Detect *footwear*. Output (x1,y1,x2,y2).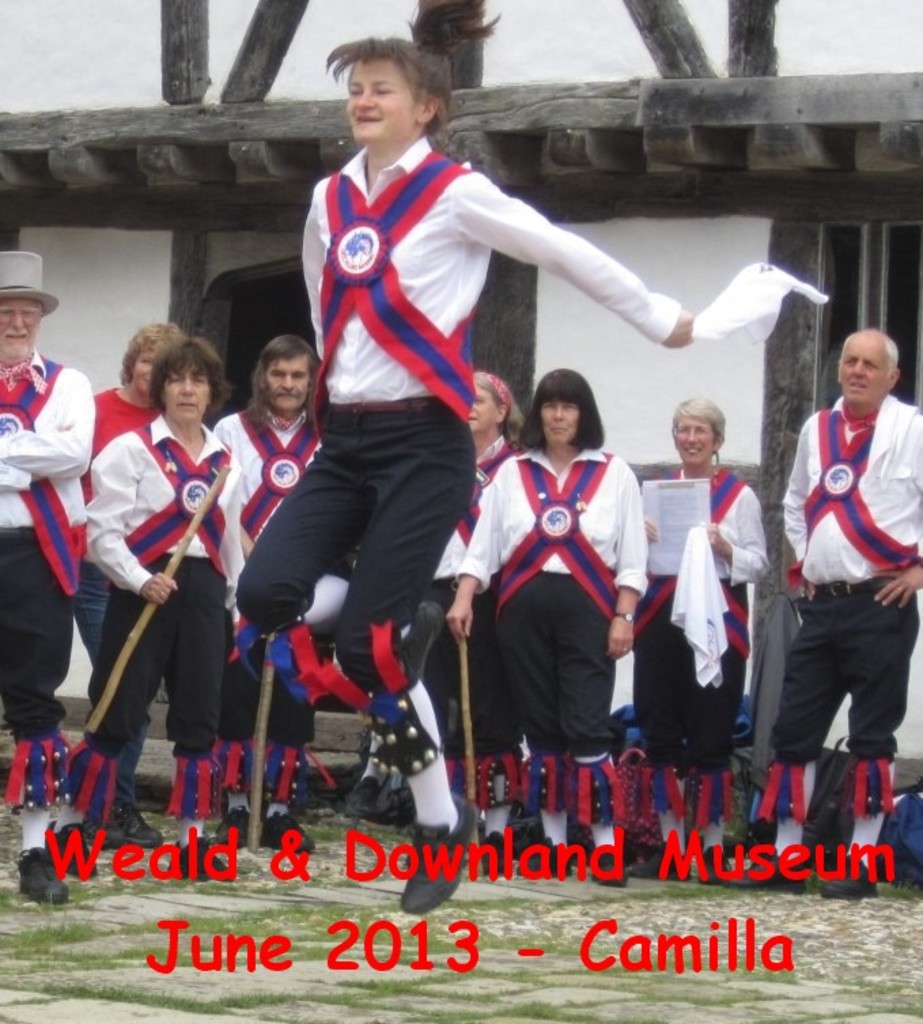
(177,831,224,885).
